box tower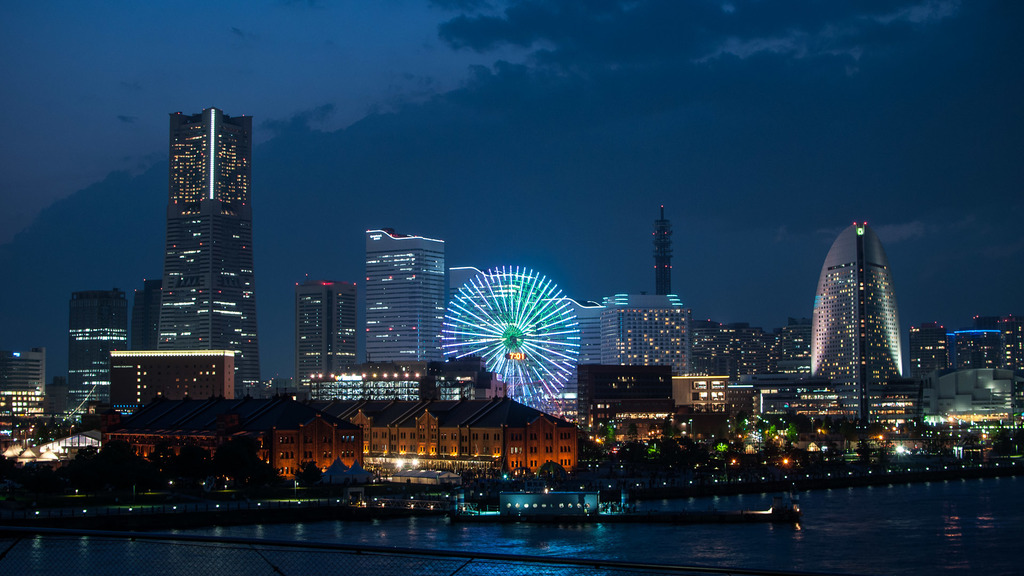
{"left": 570, "top": 294, "right": 624, "bottom": 355}
